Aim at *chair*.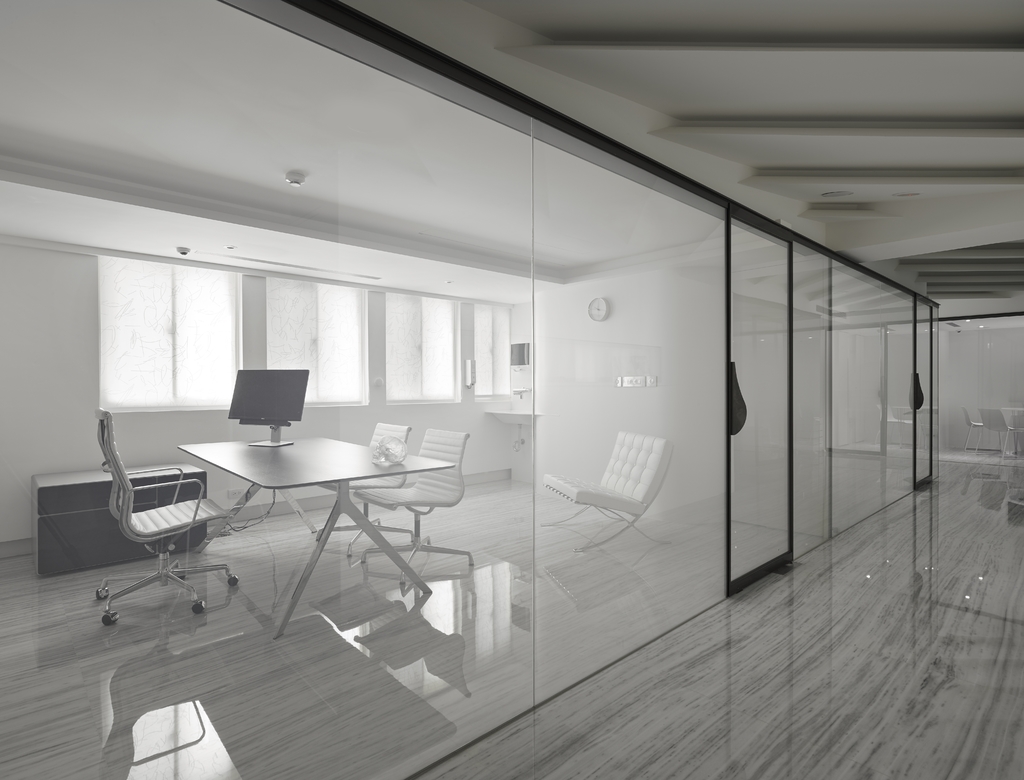
Aimed at left=50, top=392, right=218, bottom=634.
